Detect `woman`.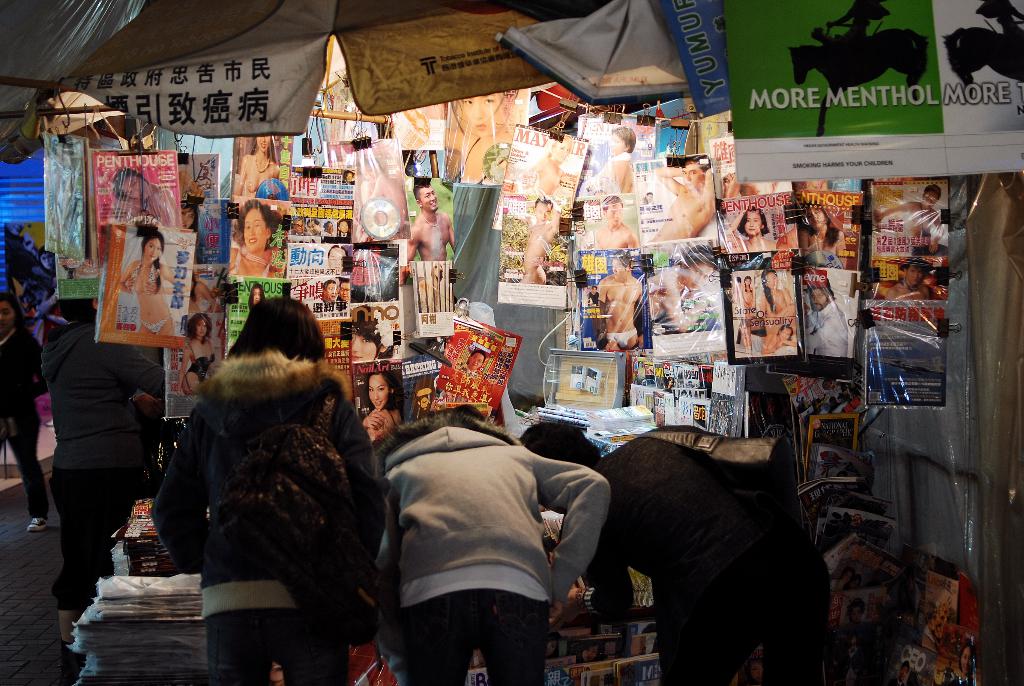
Detected at [left=798, top=204, right=847, bottom=271].
